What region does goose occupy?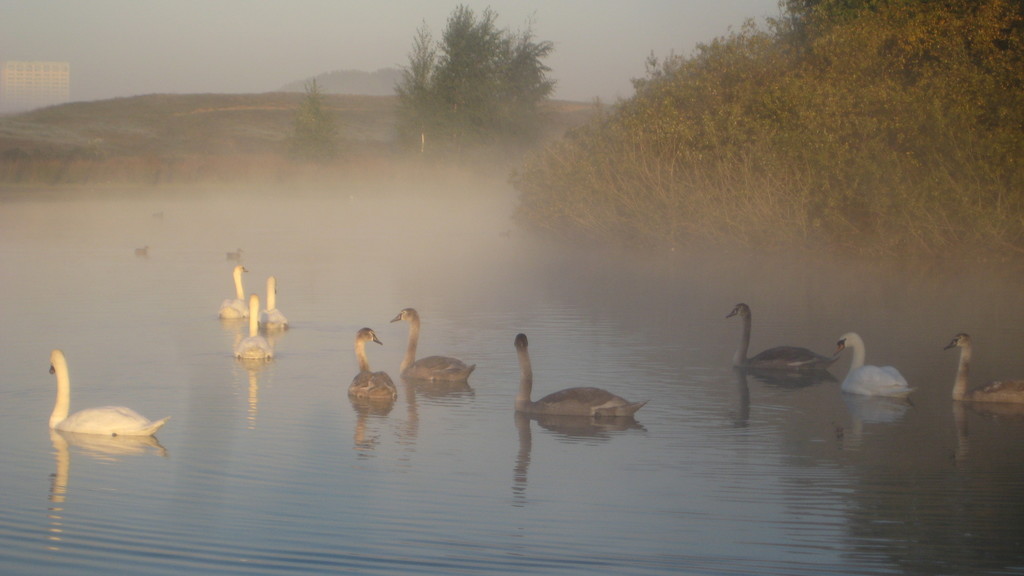
[left=346, top=328, right=399, bottom=404].
